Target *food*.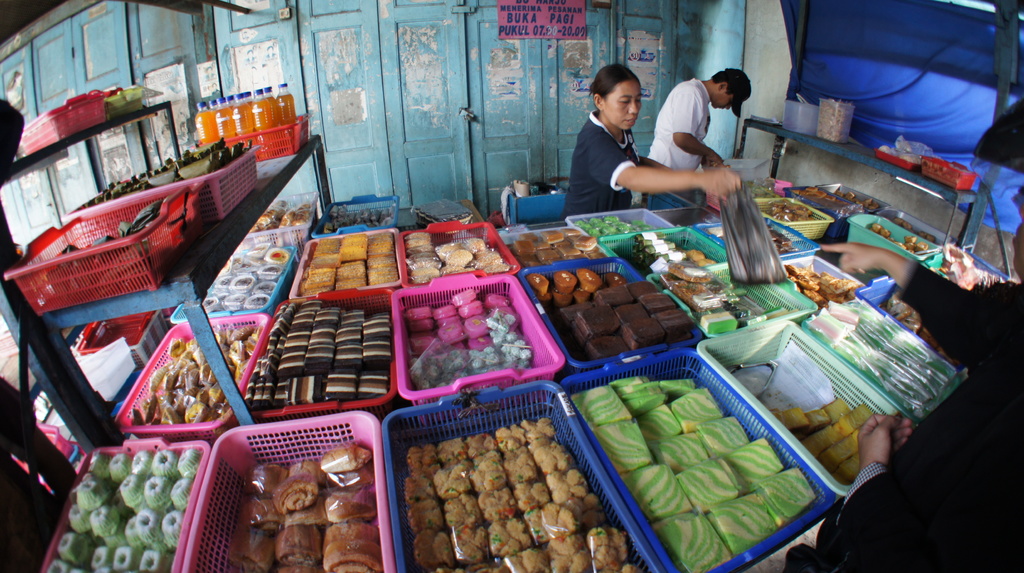
Target region: [left=790, top=185, right=850, bottom=209].
